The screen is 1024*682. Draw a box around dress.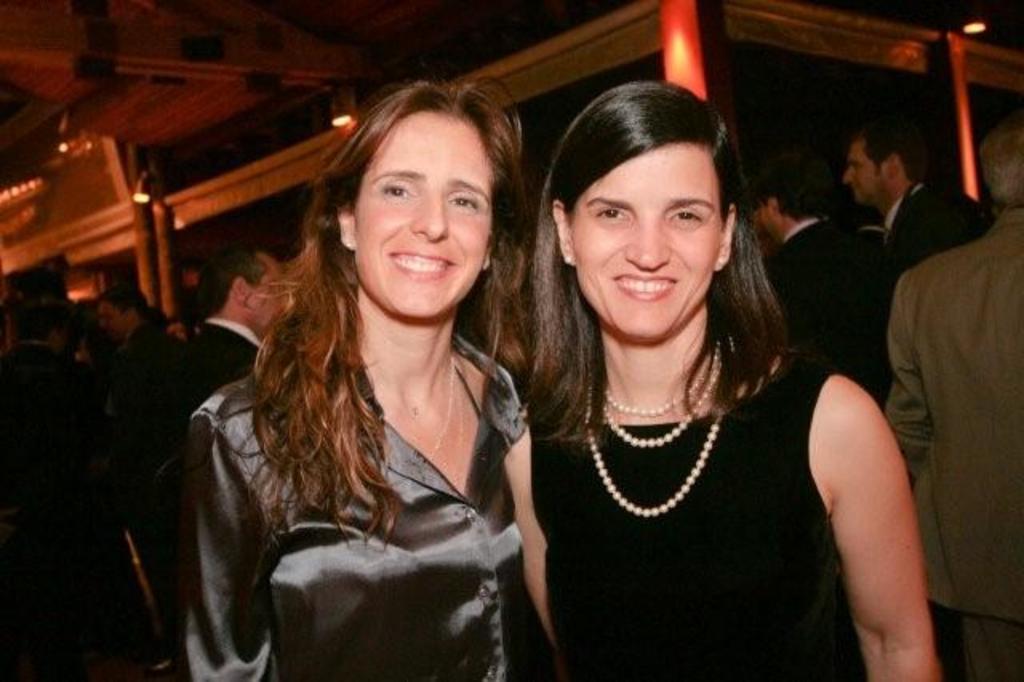
Rect(539, 267, 882, 669).
